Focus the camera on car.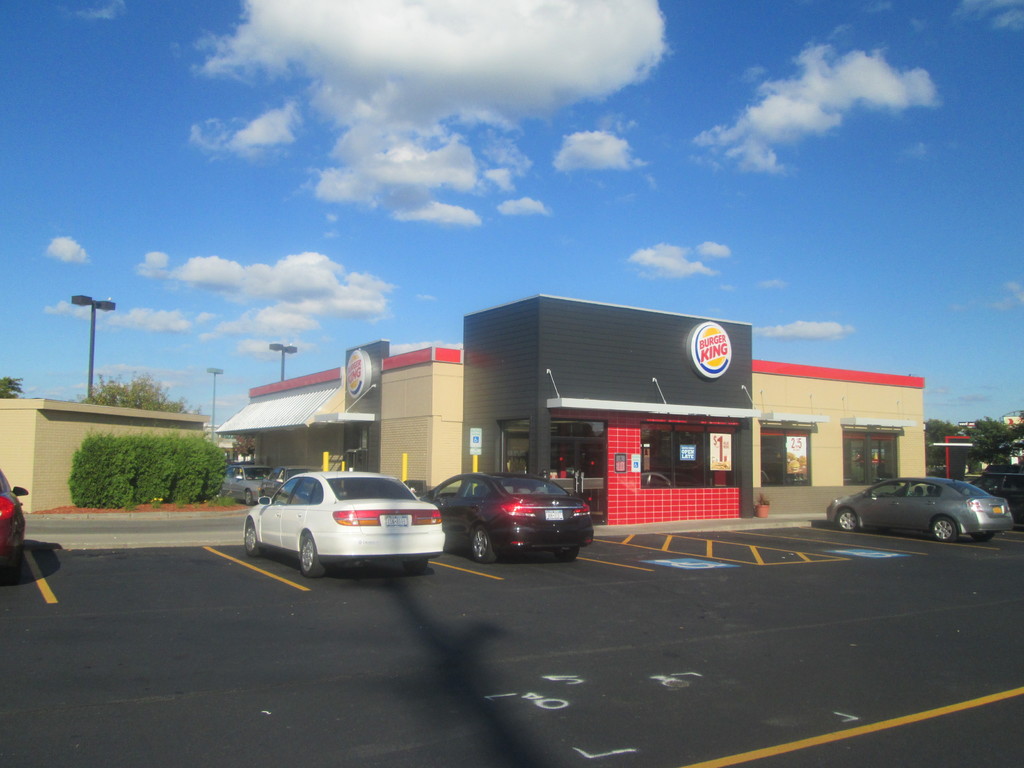
Focus region: [0,463,29,561].
